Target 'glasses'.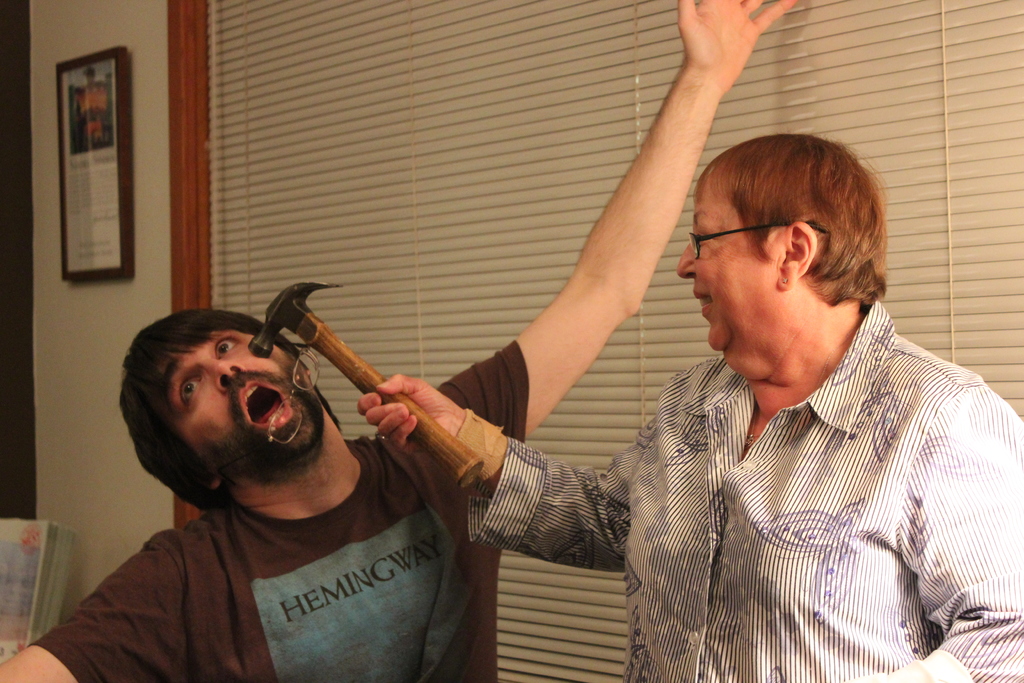
Target region: [218,342,321,488].
